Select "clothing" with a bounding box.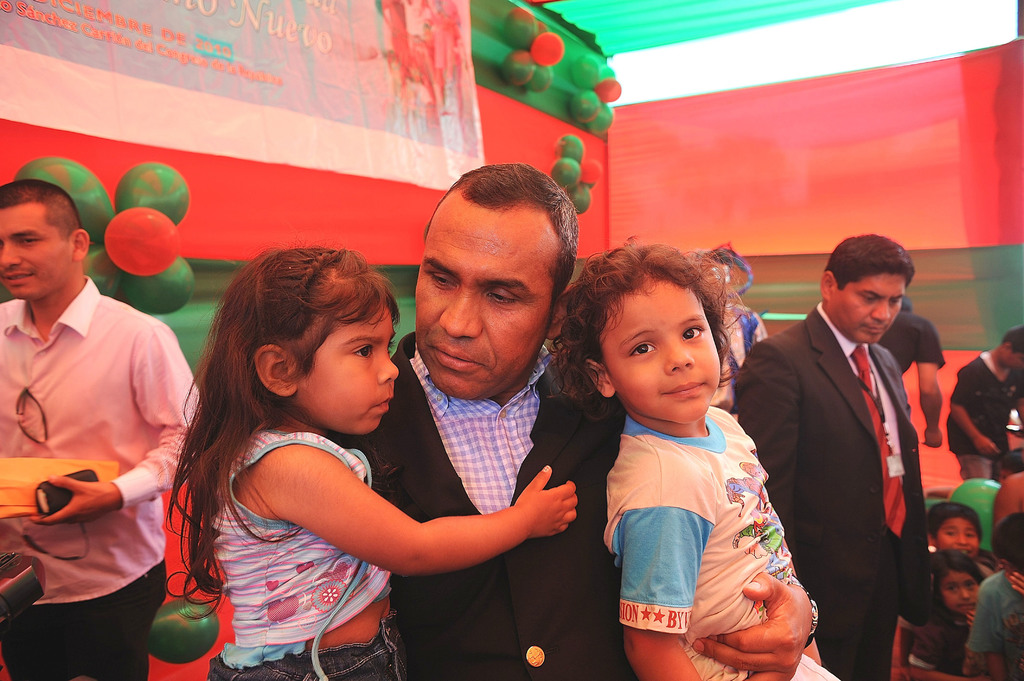
bbox=[346, 330, 619, 680].
